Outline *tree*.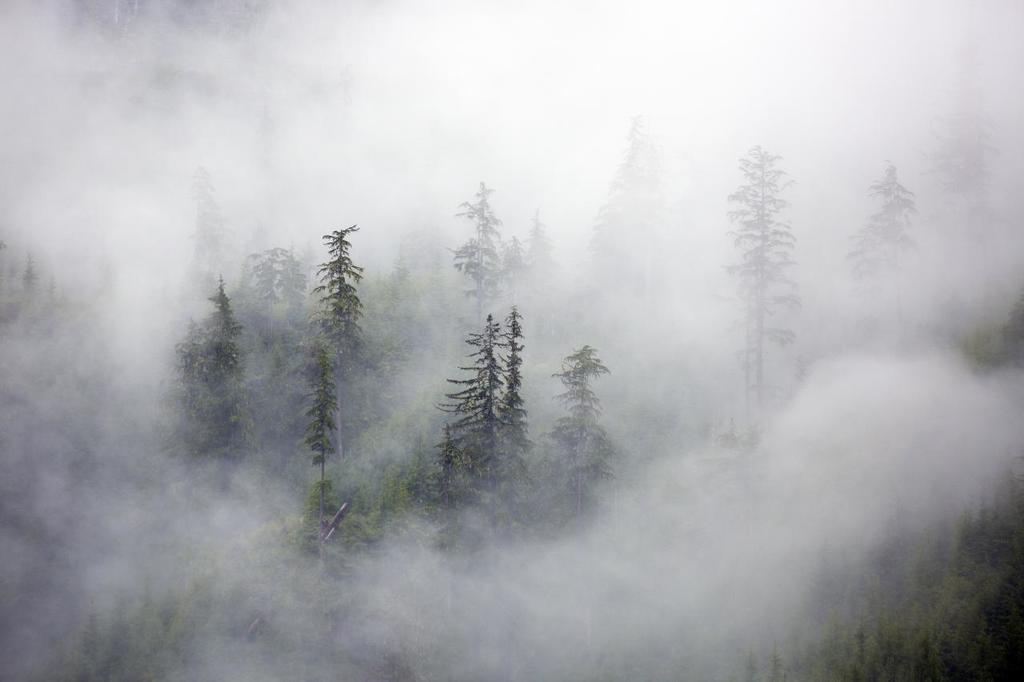
Outline: left=297, top=348, right=342, bottom=485.
